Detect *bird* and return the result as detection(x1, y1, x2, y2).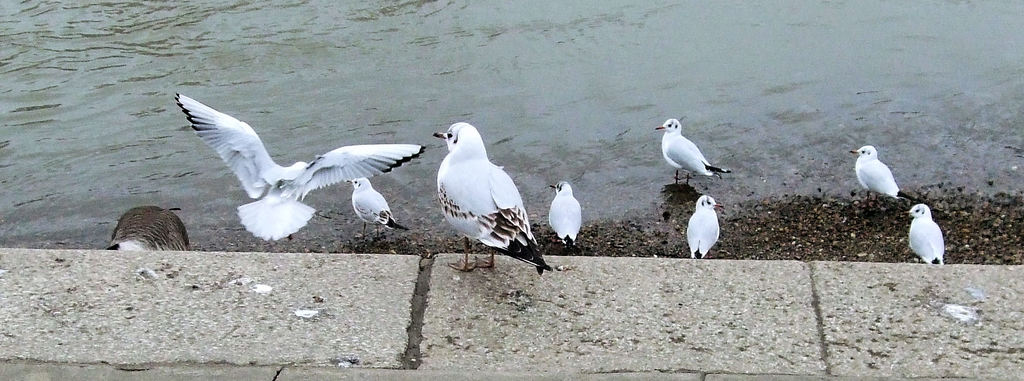
detection(684, 195, 725, 261).
